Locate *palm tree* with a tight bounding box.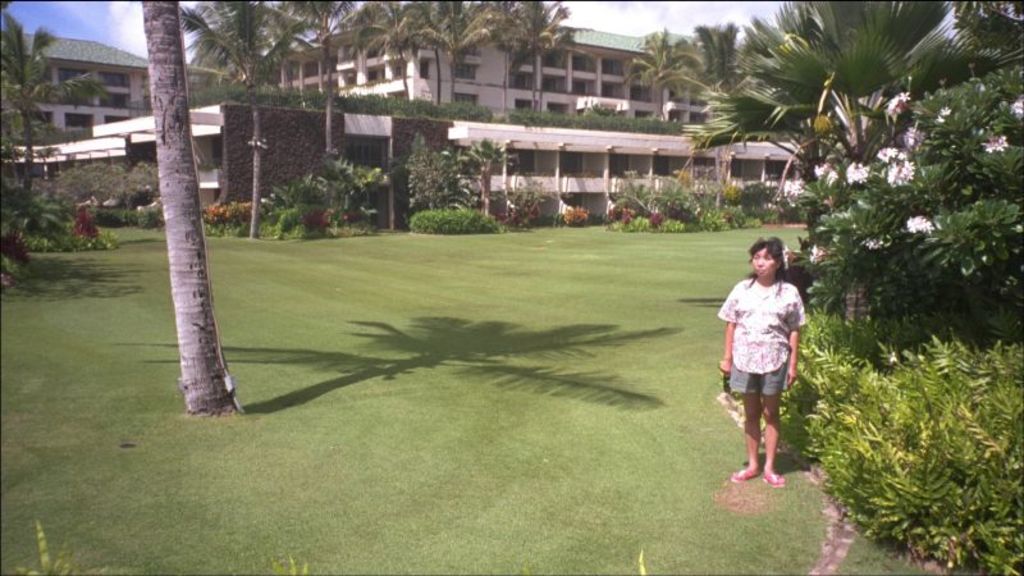
l=340, t=0, r=442, b=110.
